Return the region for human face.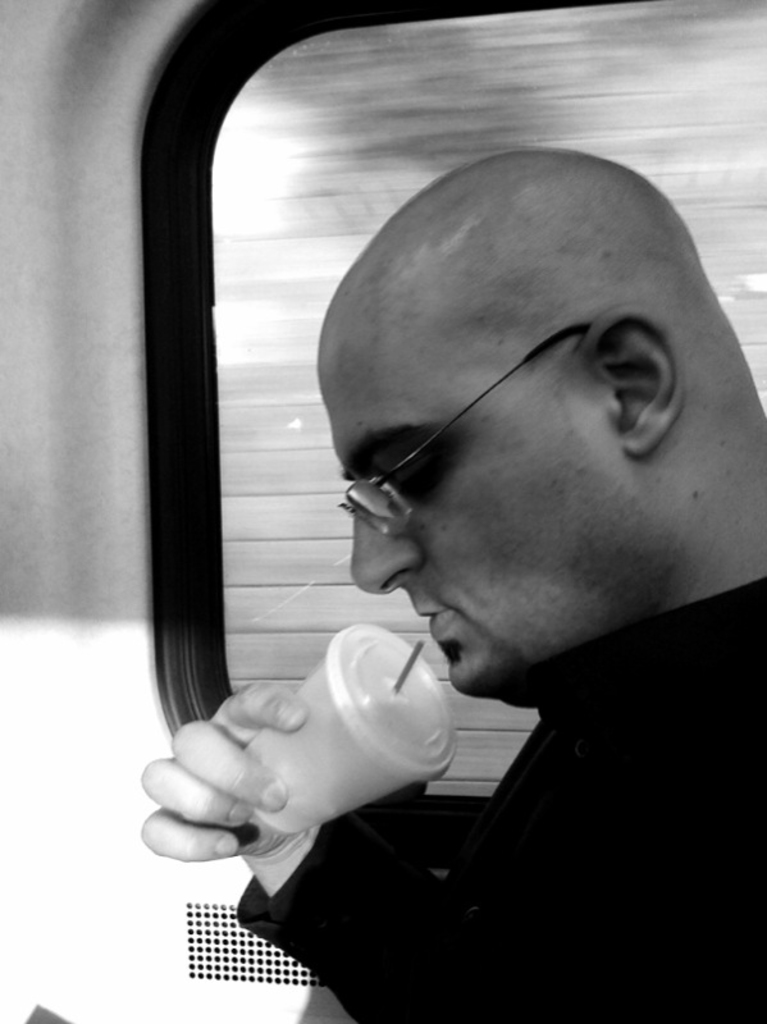
[311,296,620,698].
